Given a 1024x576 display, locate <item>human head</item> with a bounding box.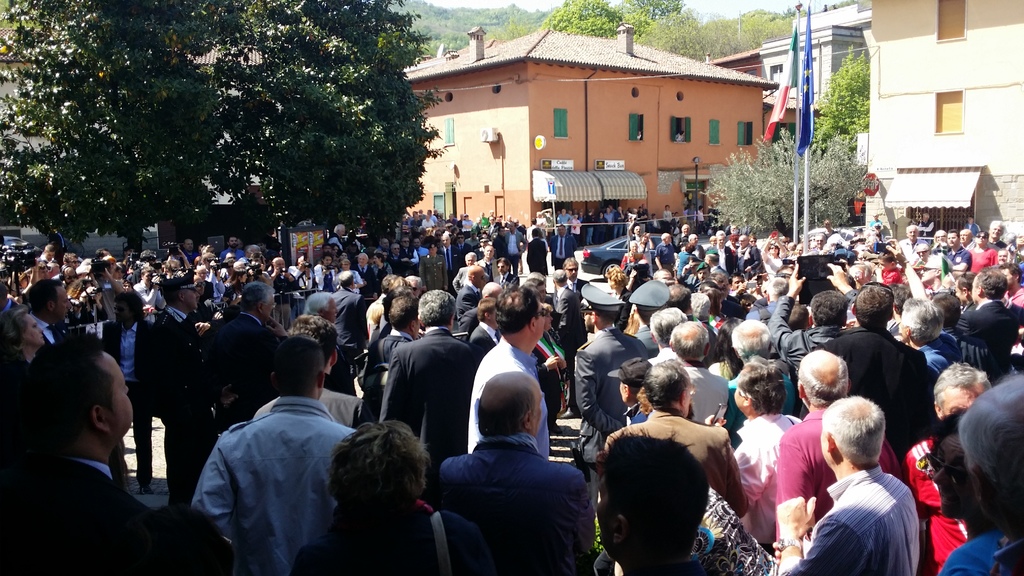
Located: detection(999, 264, 1023, 288).
